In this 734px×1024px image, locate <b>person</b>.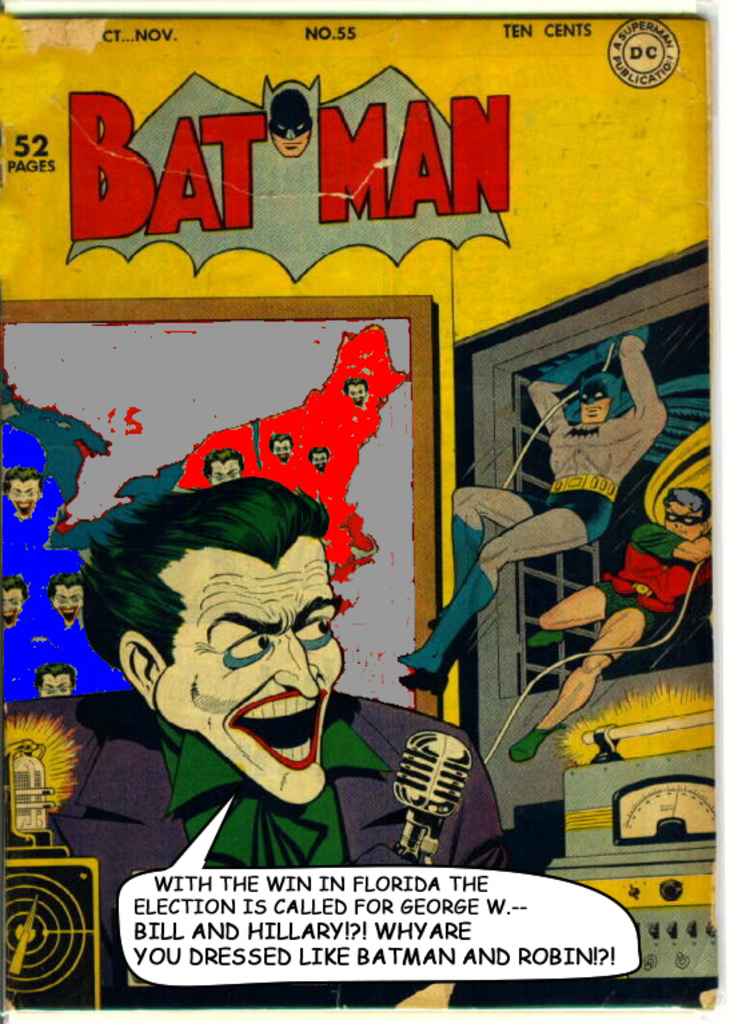
Bounding box: bbox=[311, 447, 334, 474].
